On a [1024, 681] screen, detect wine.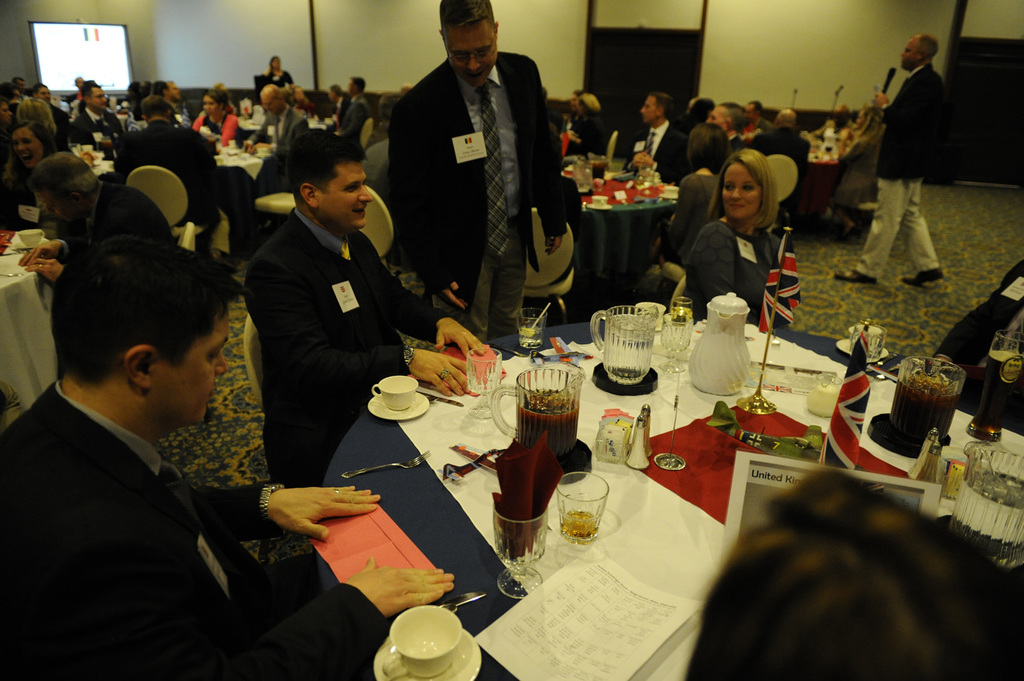
Rect(892, 371, 969, 441).
